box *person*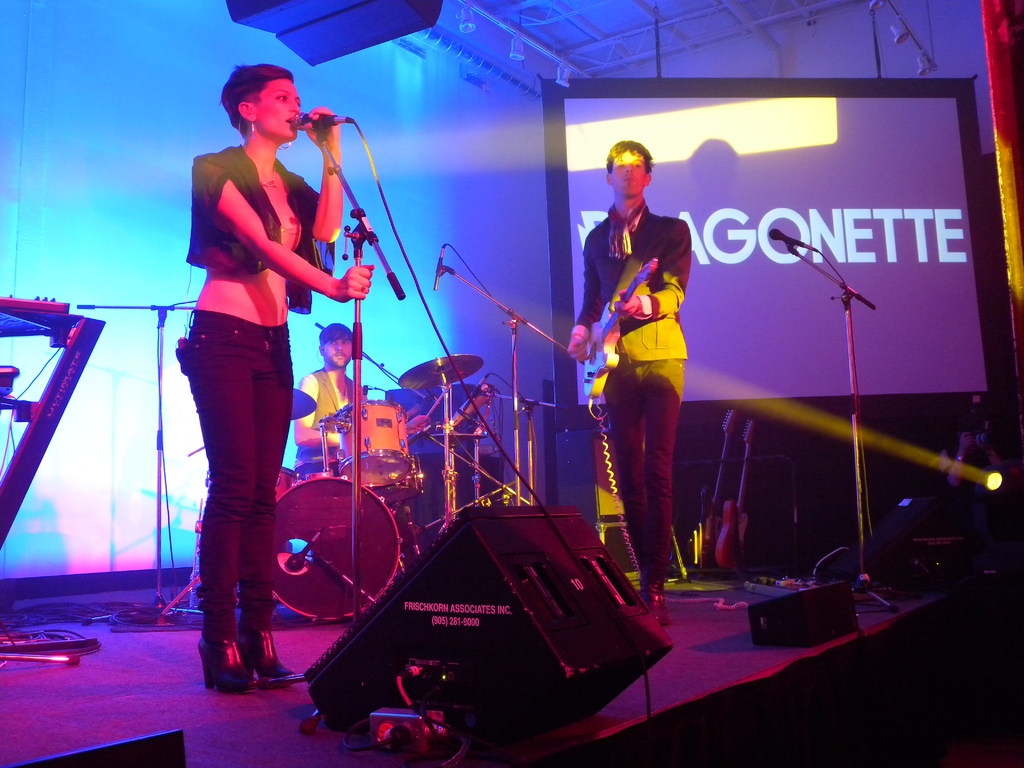
crop(288, 323, 366, 474)
